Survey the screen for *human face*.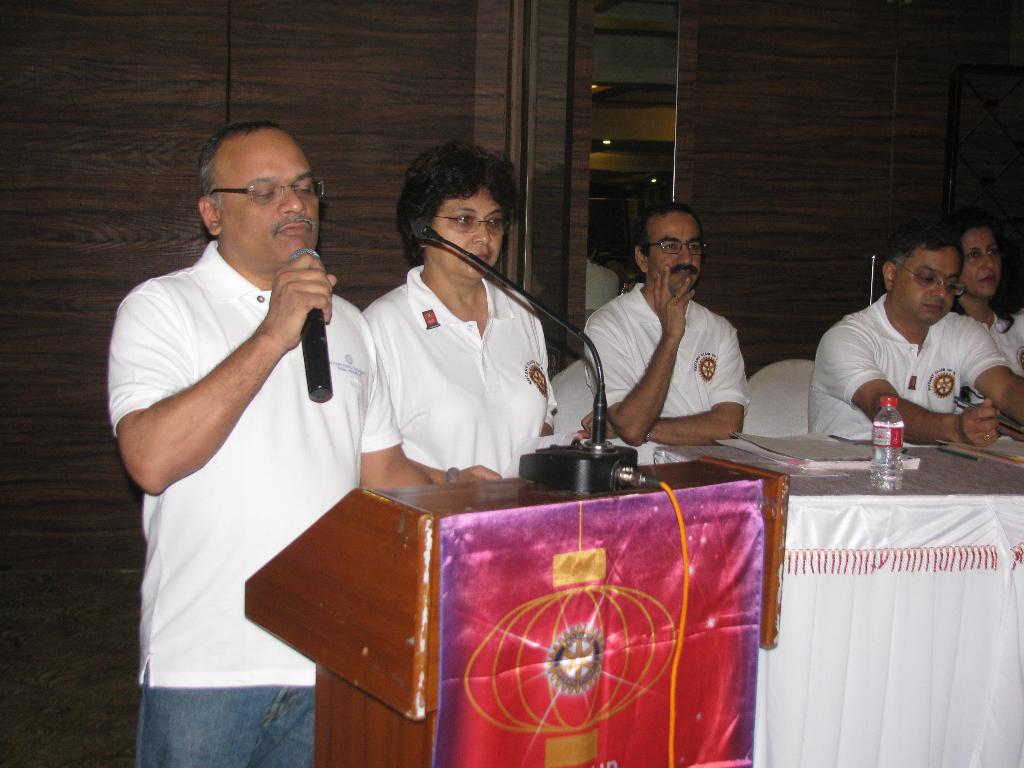
Survey found: rect(427, 188, 505, 283).
